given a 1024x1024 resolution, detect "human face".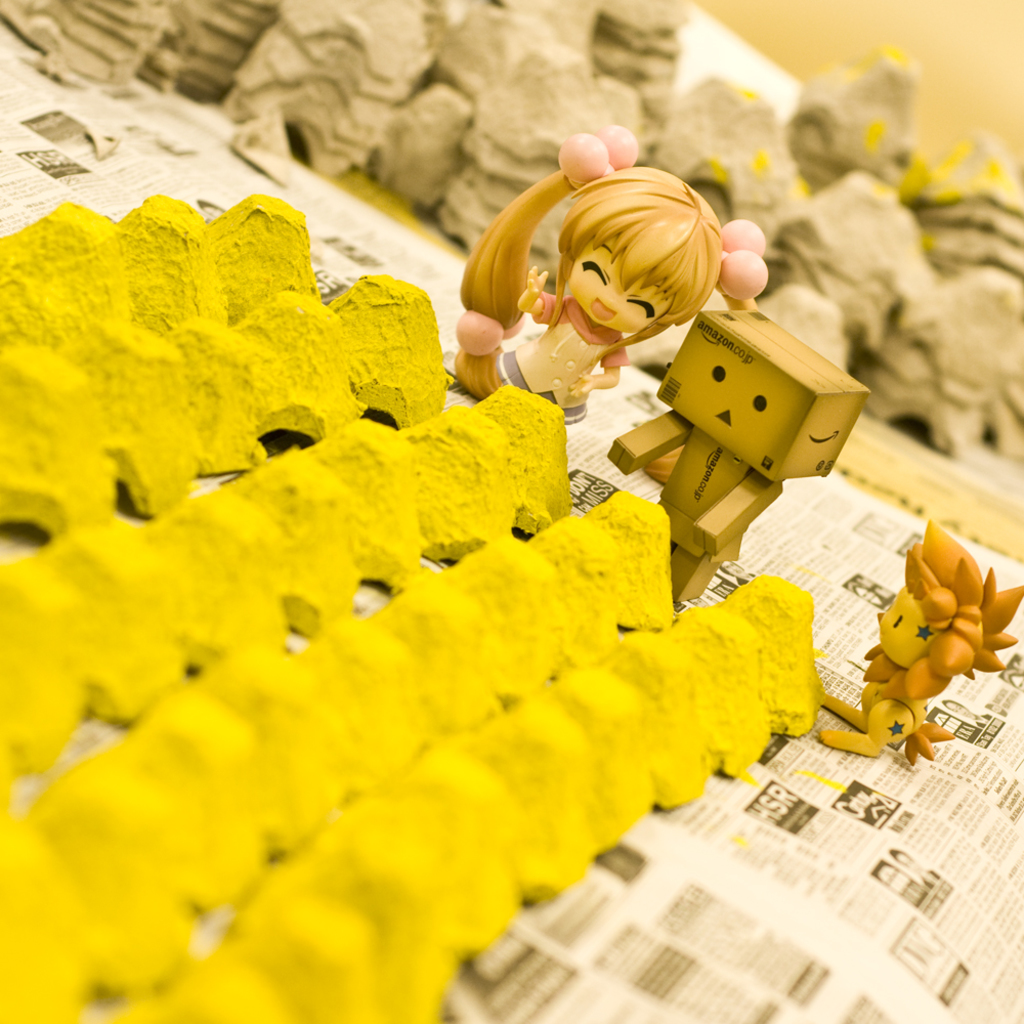
l=568, t=241, r=666, b=336.
